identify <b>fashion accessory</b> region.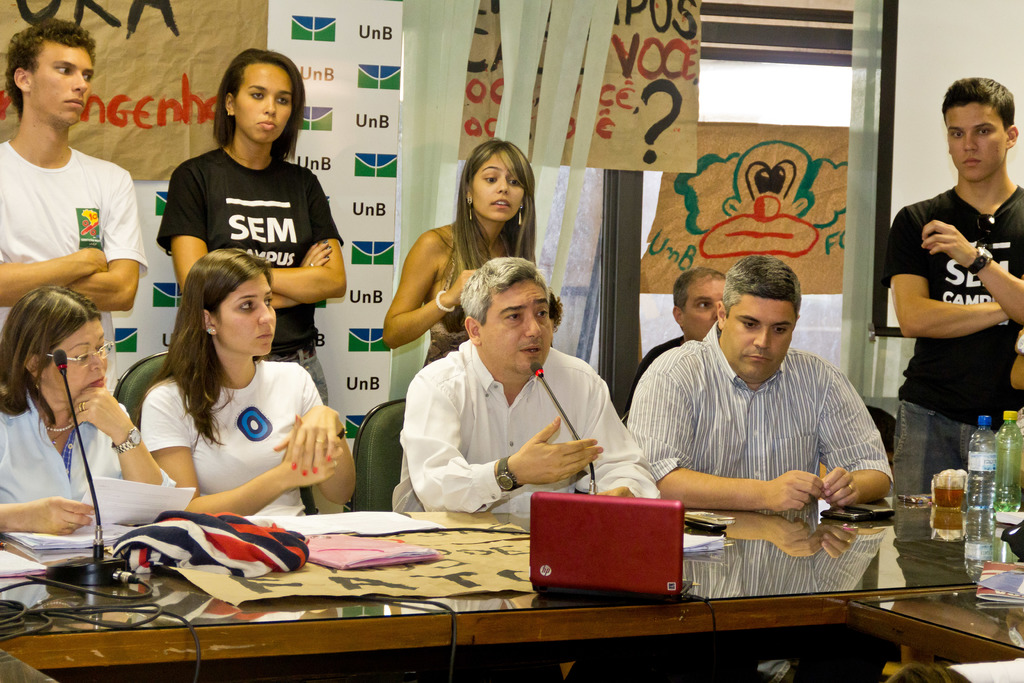
Region: bbox(494, 457, 527, 493).
